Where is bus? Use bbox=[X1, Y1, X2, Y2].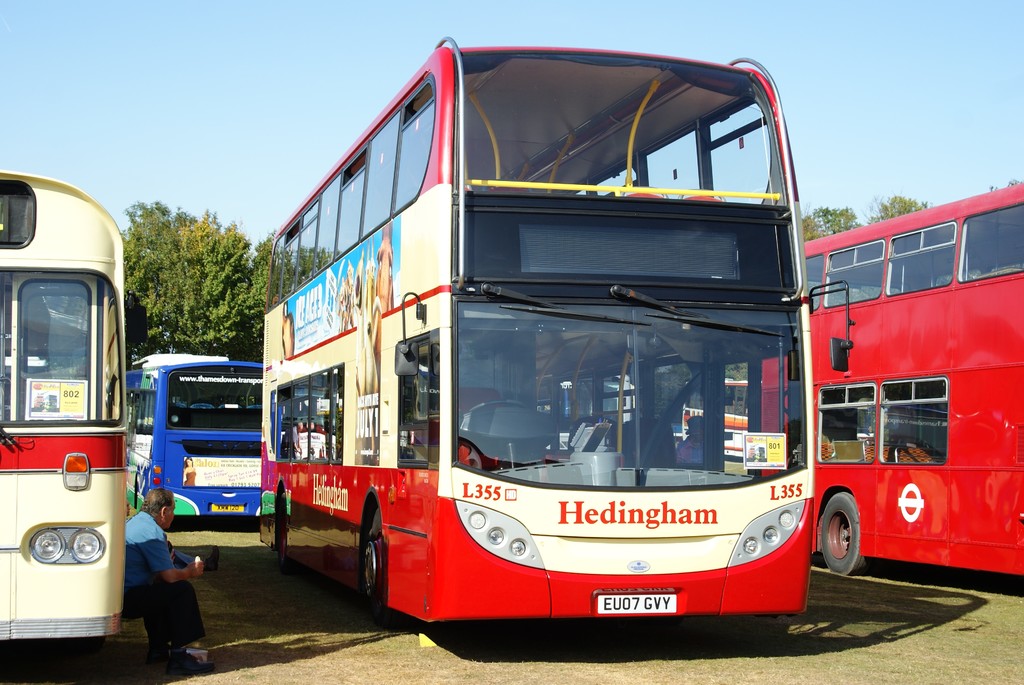
bbox=[0, 170, 129, 637].
